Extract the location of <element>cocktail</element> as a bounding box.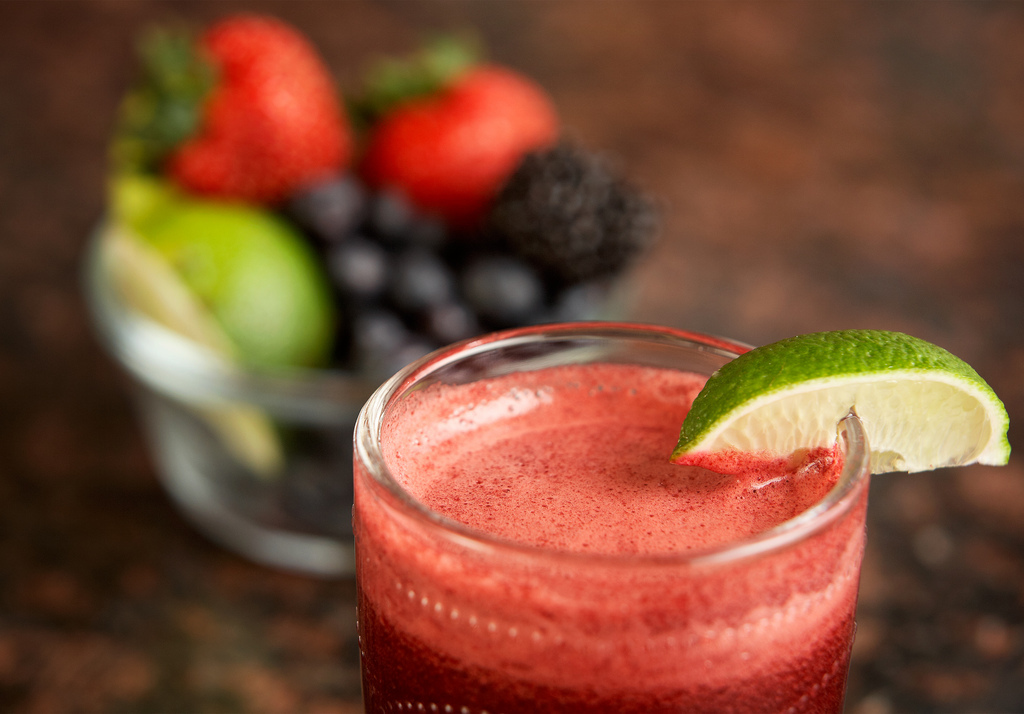
349, 322, 1009, 713.
